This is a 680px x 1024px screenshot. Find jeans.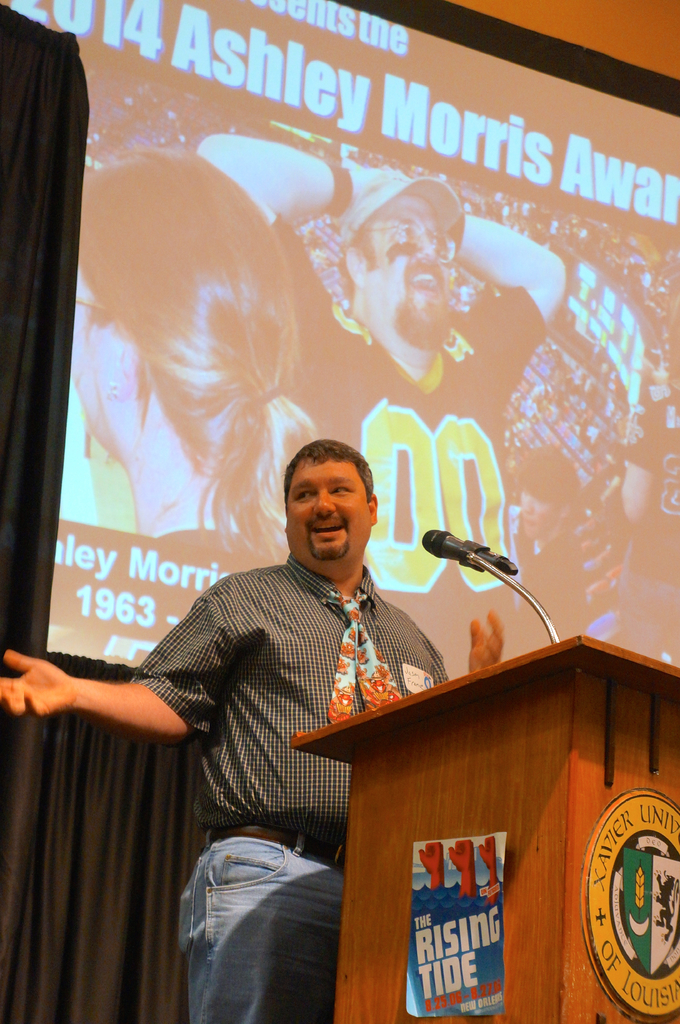
Bounding box: [left=175, top=845, right=353, bottom=1014].
